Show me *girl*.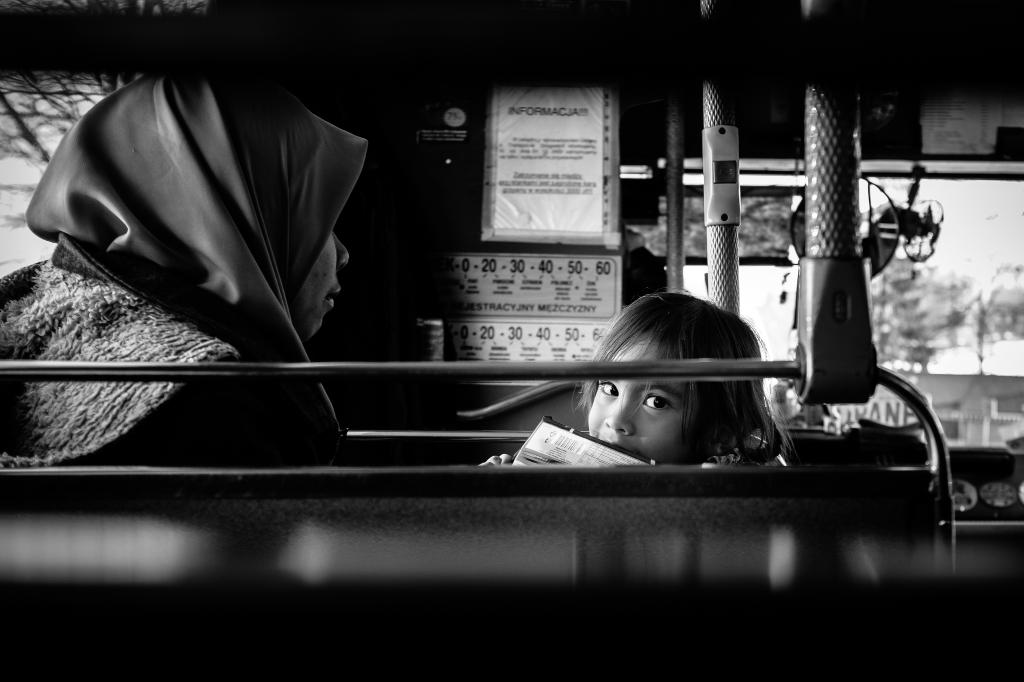
*girl* is here: {"x1": 488, "y1": 292, "x2": 781, "y2": 480}.
